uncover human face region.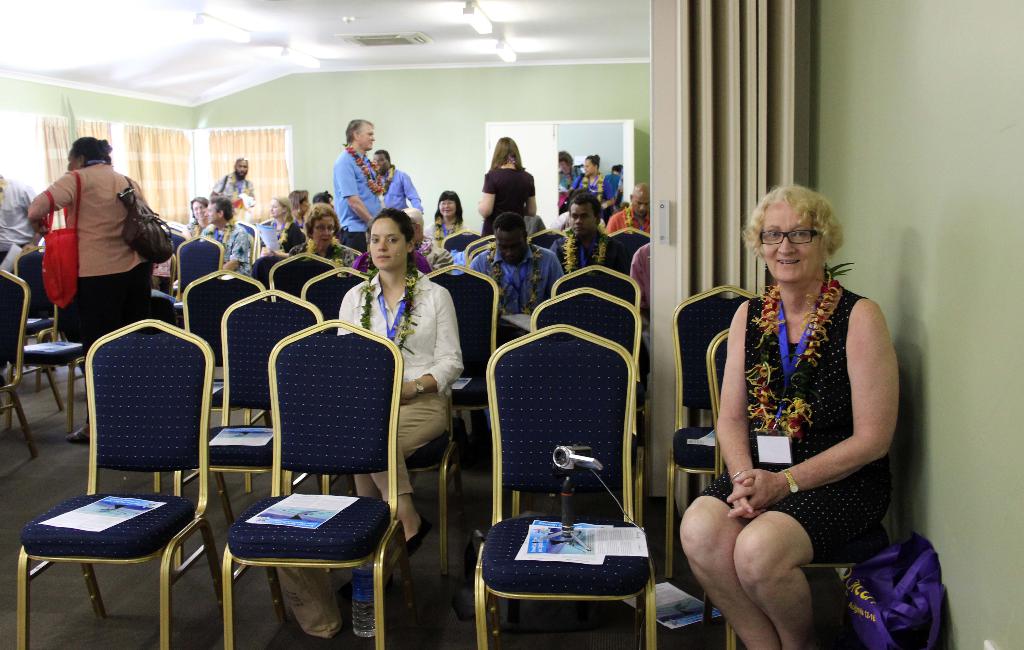
Uncovered: 487,226,529,264.
